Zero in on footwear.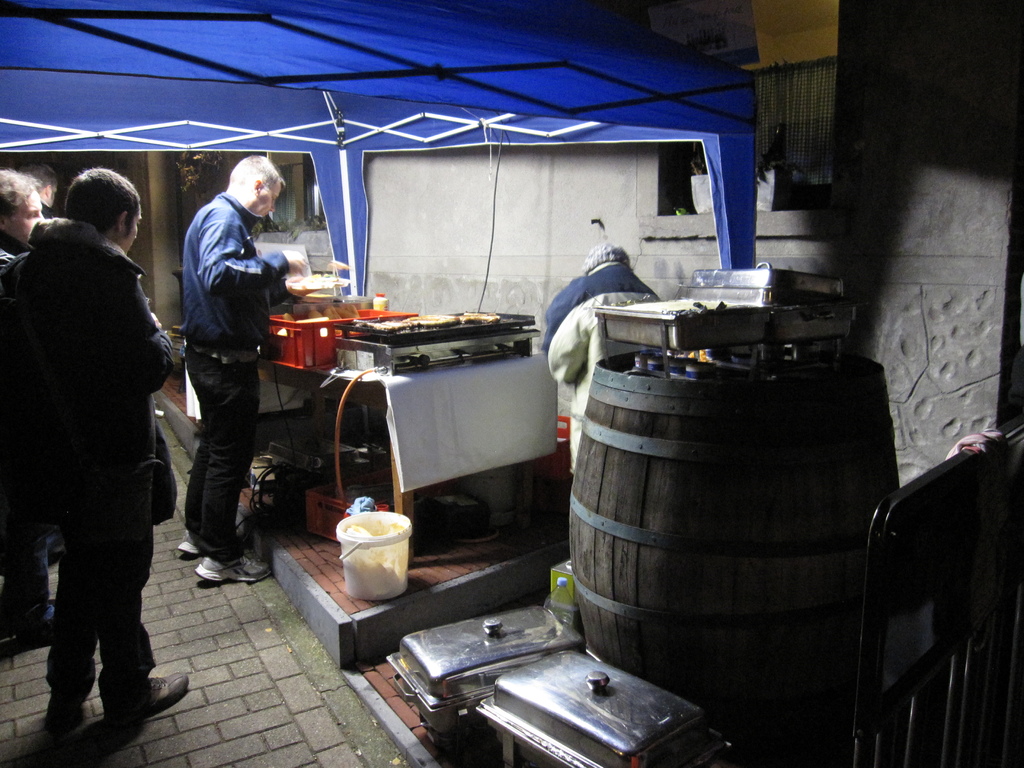
Zeroed in: [194,552,275,590].
